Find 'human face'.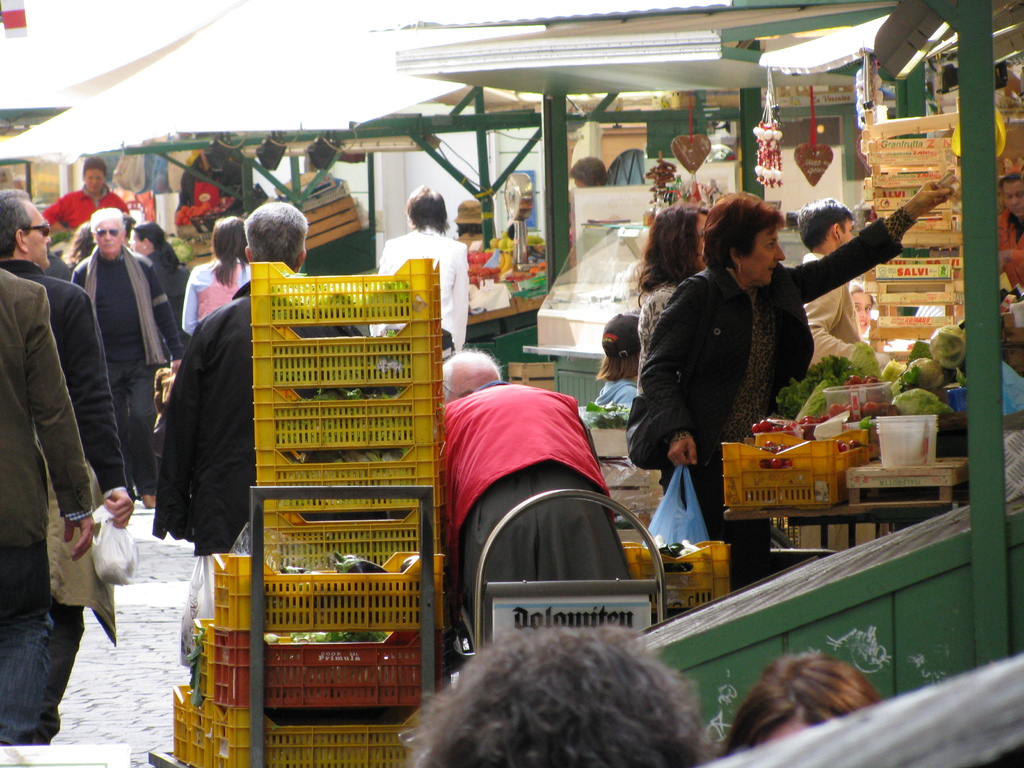
(742,227,785,287).
